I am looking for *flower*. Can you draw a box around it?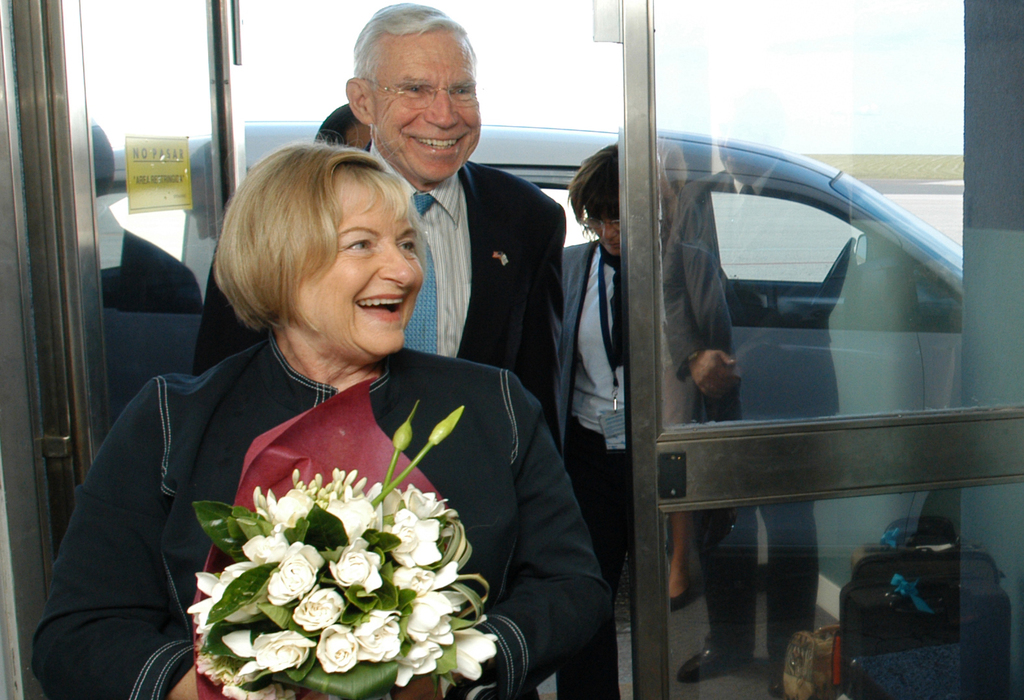
Sure, the bounding box is select_region(358, 610, 400, 662).
